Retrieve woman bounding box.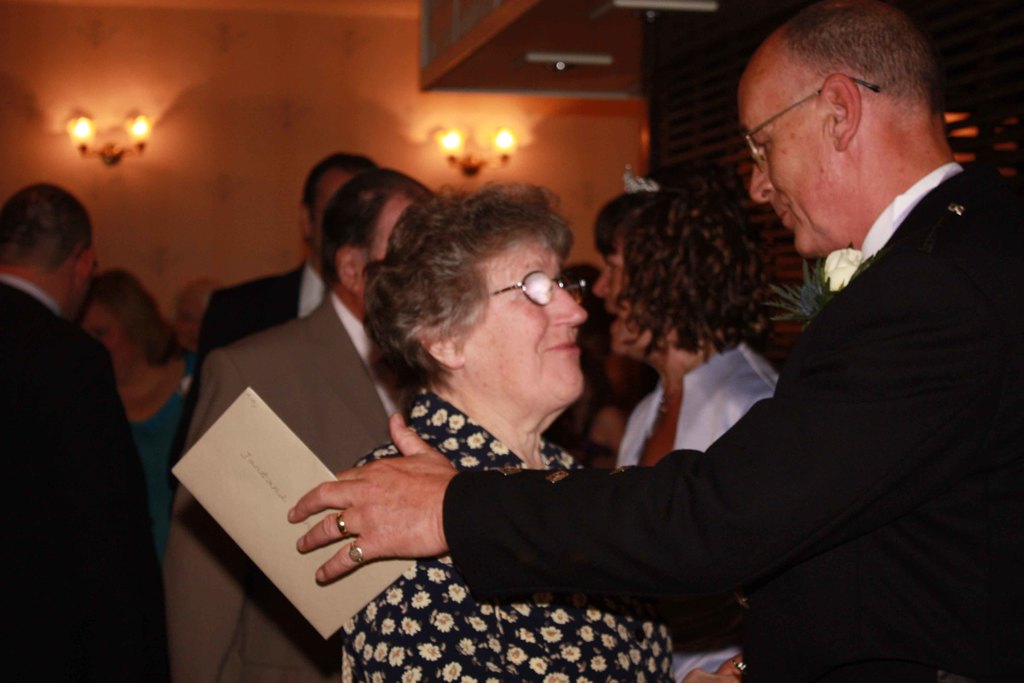
Bounding box: box=[589, 177, 790, 682].
